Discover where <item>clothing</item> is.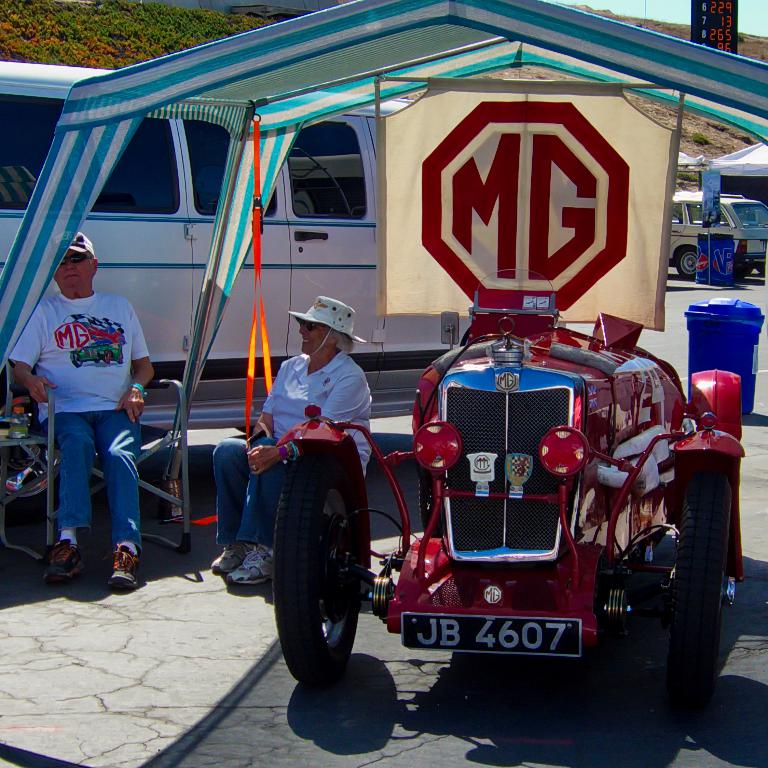
Discovered at <box>209,354,371,556</box>.
